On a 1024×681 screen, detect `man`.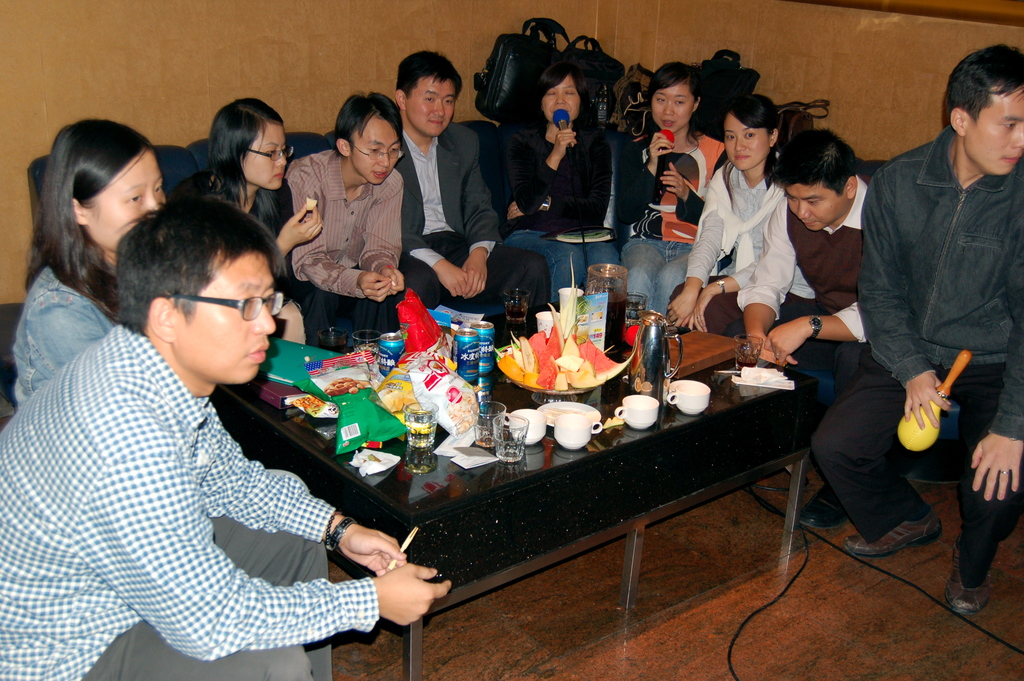
x1=290, y1=94, x2=412, y2=348.
